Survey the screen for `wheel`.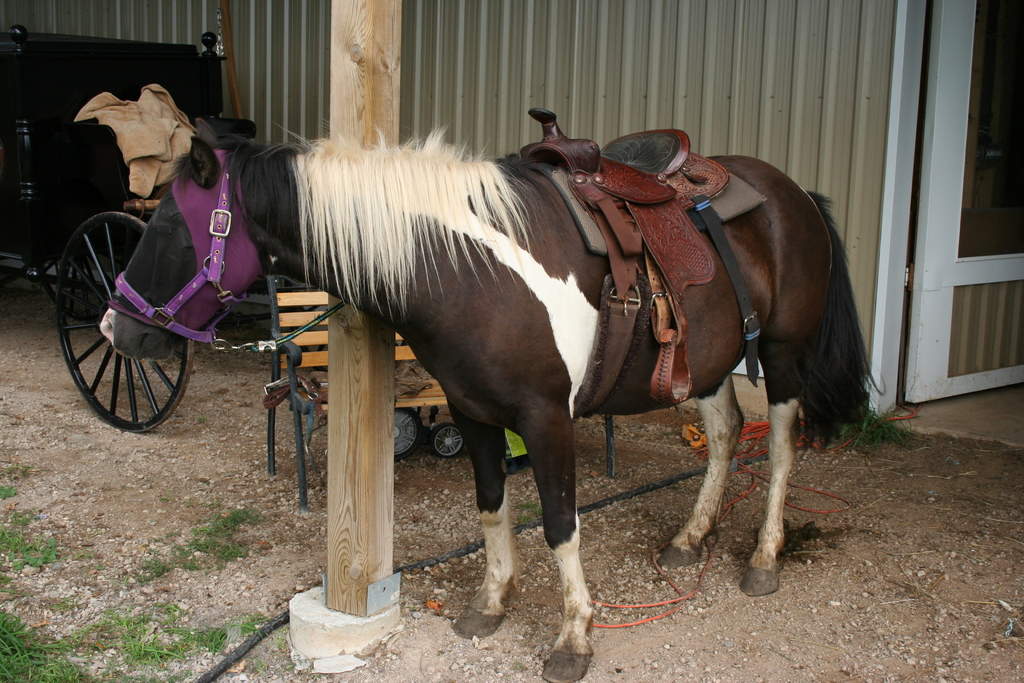
Survey found: (left=392, top=409, right=424, bottom=461).
